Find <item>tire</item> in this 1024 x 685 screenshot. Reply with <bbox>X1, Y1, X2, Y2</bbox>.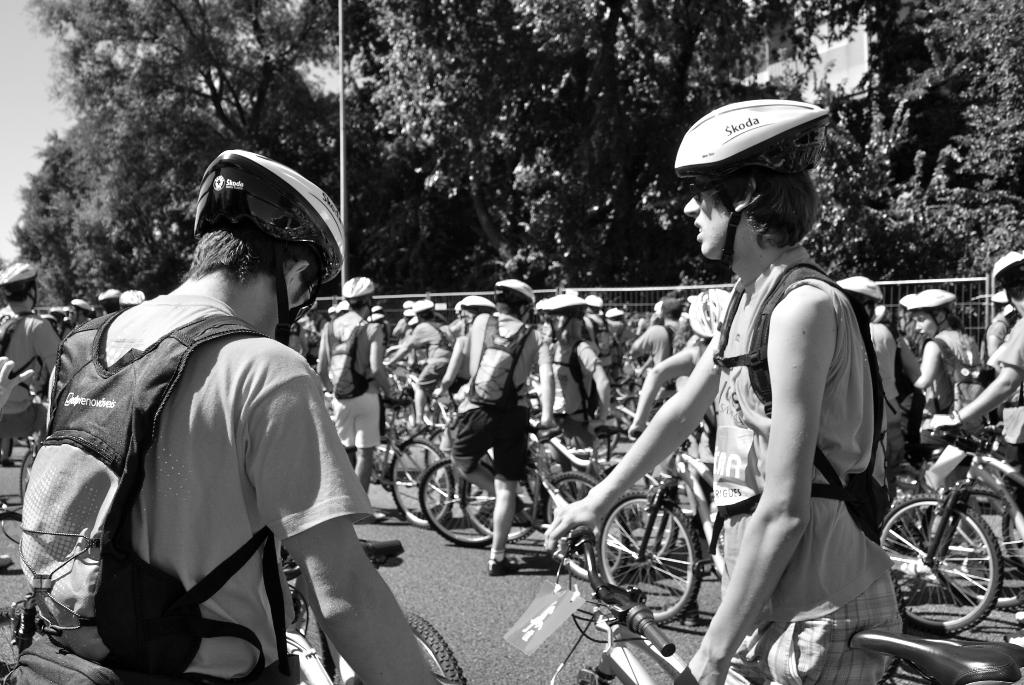
<bbox>596, 492, 708, 626</bbox>.
